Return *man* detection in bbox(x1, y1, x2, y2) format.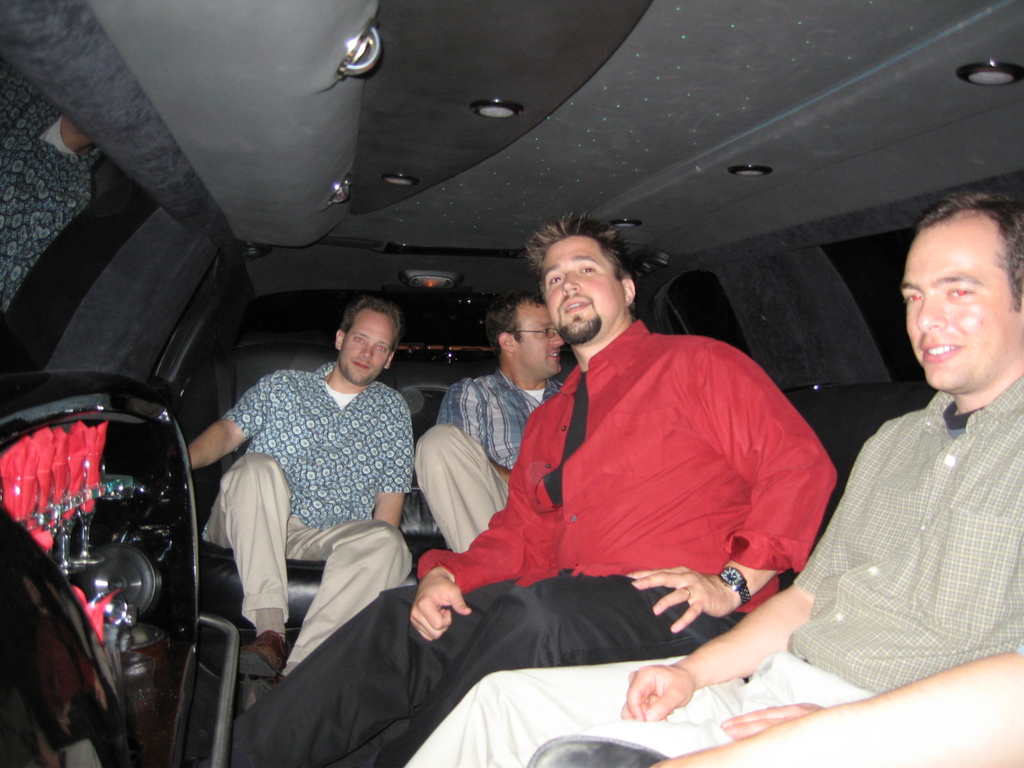
bbox(406, 193, 1023, 767).
